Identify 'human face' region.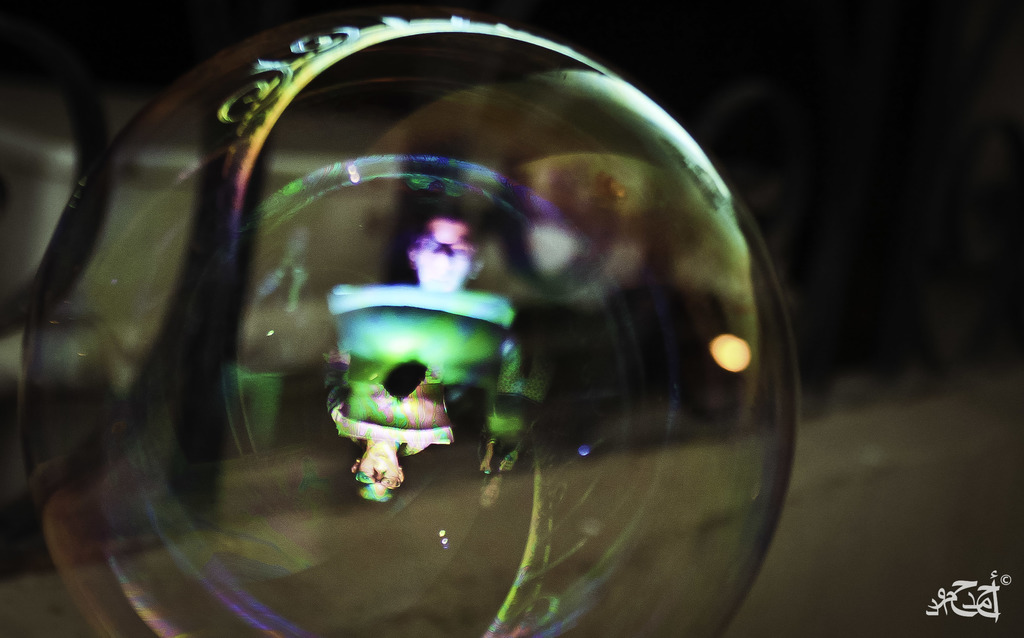
Region: <region>355, 439, 401, 504</region>.
